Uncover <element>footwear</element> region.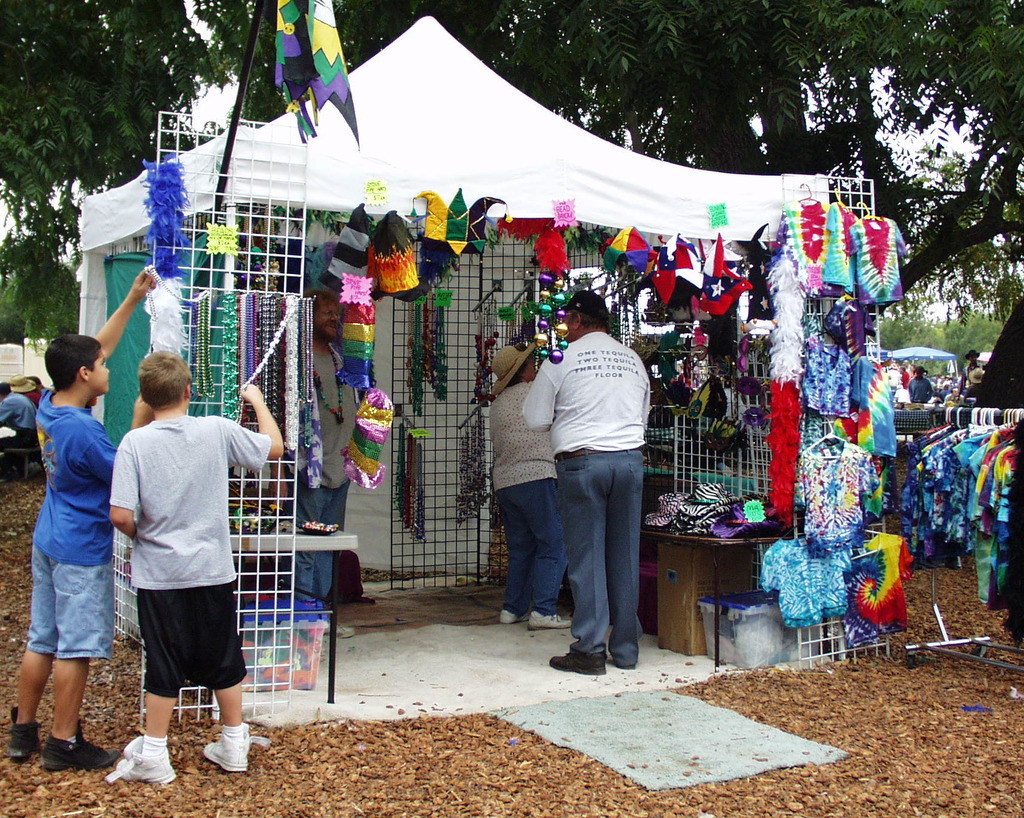
Uncovered: x1=529, y1=607, x2=573, y2=634.
